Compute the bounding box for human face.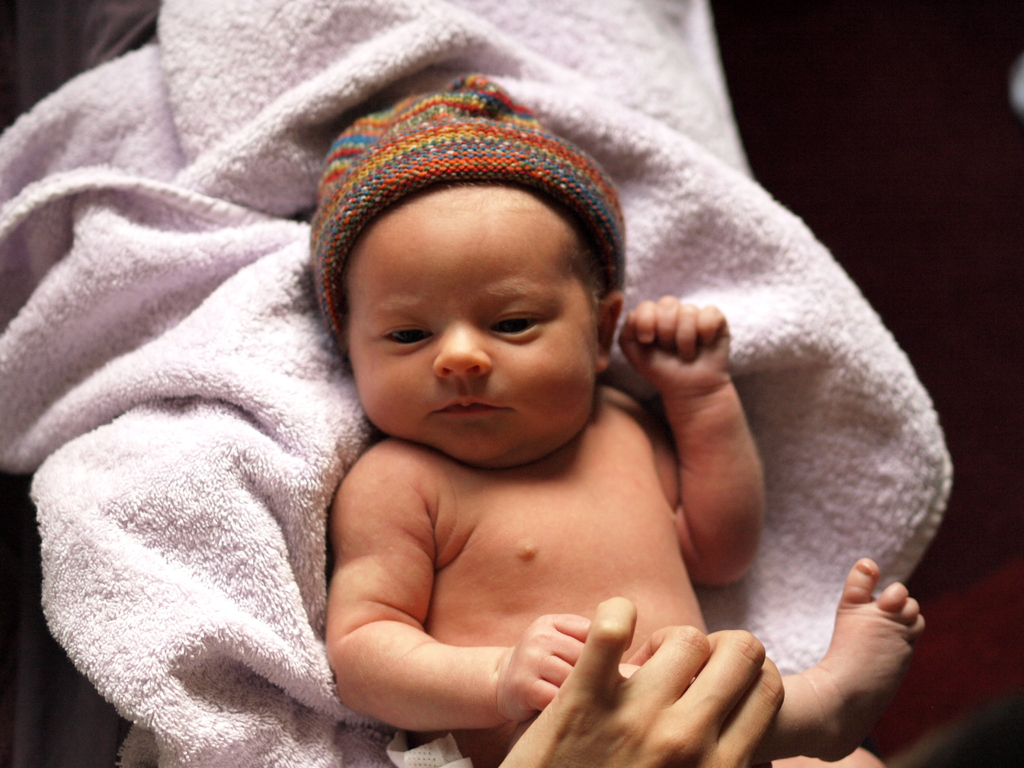
[x1=342, y1=188, x2=600, y2=455].
